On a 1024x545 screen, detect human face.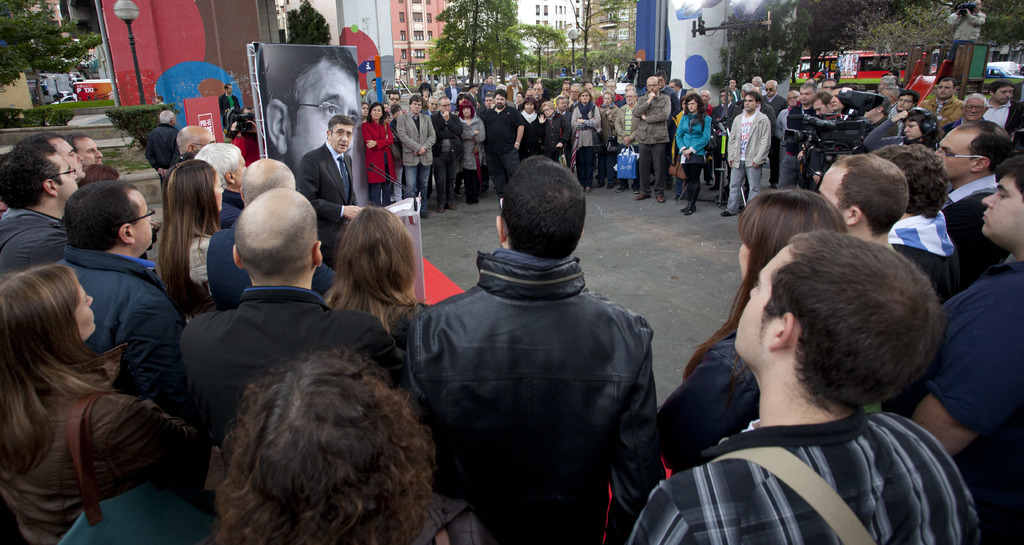
820:168:847:216.
